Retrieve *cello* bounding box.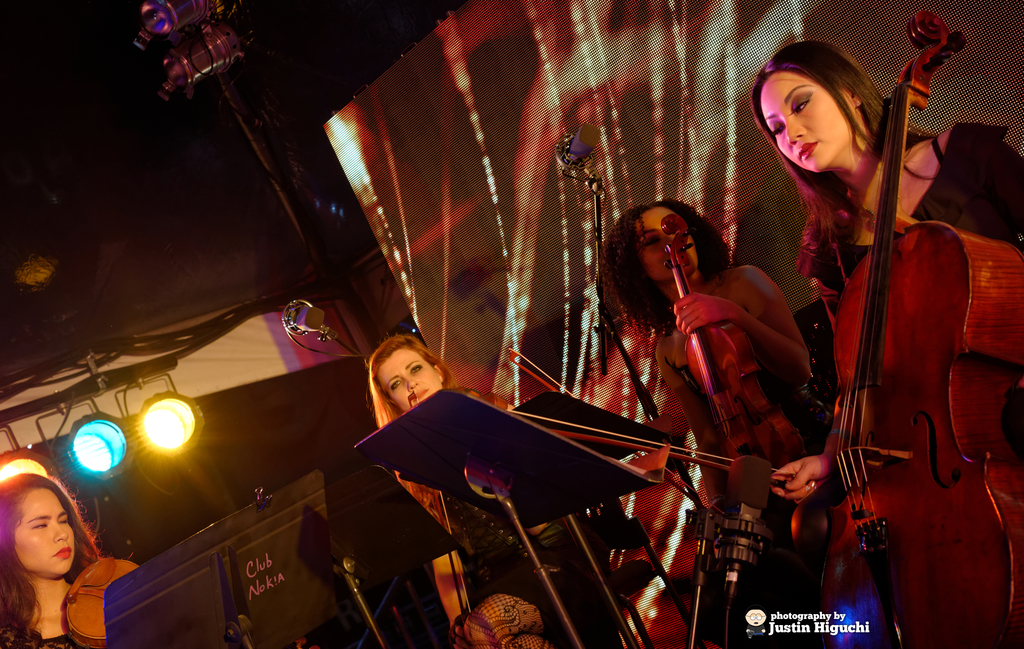
Bounding box: box=[412, 393, 514, 618].
